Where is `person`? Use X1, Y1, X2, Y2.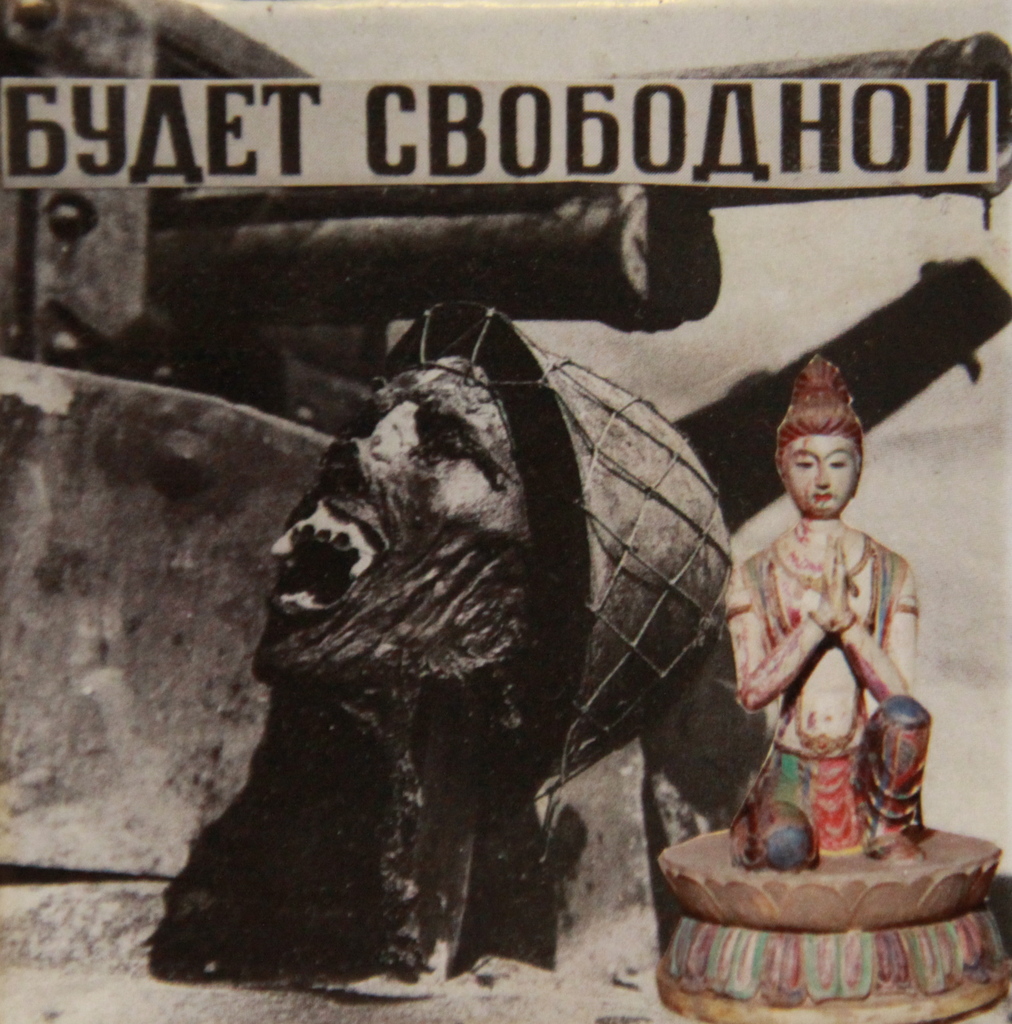
725, 348, 926, 897.
